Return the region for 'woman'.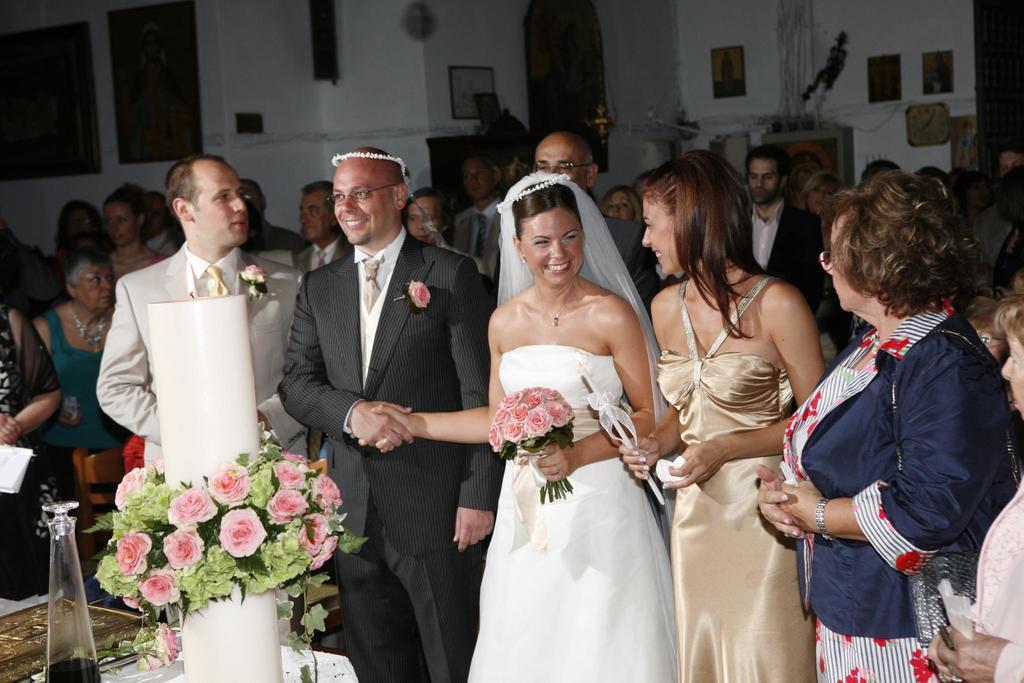
[x1=963, y1=295, x2=1011, y2=370].
